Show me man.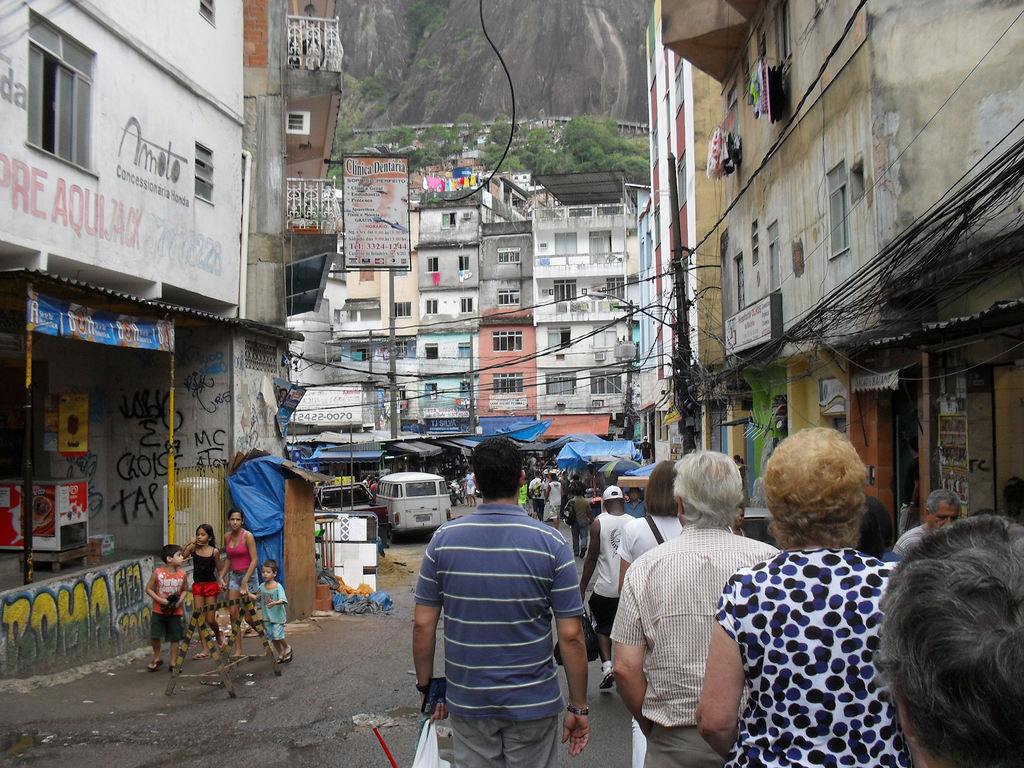
man is here: 627/490/645/515.
